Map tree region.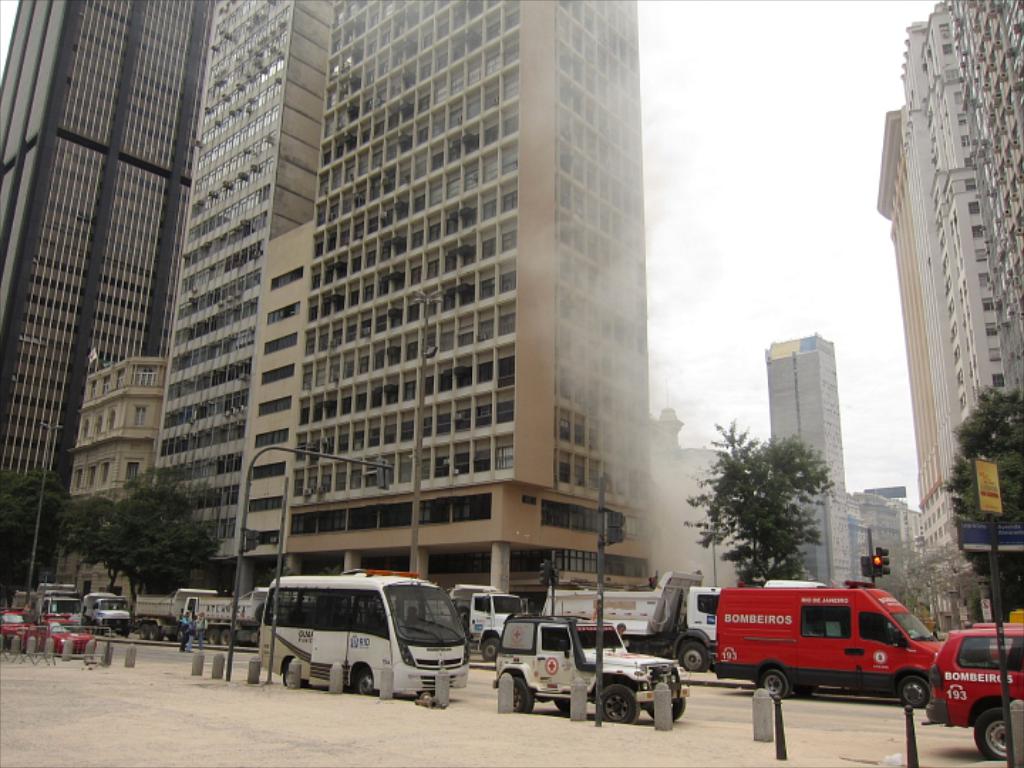
Mapped to select_region(954, 400, 1023, 533).
